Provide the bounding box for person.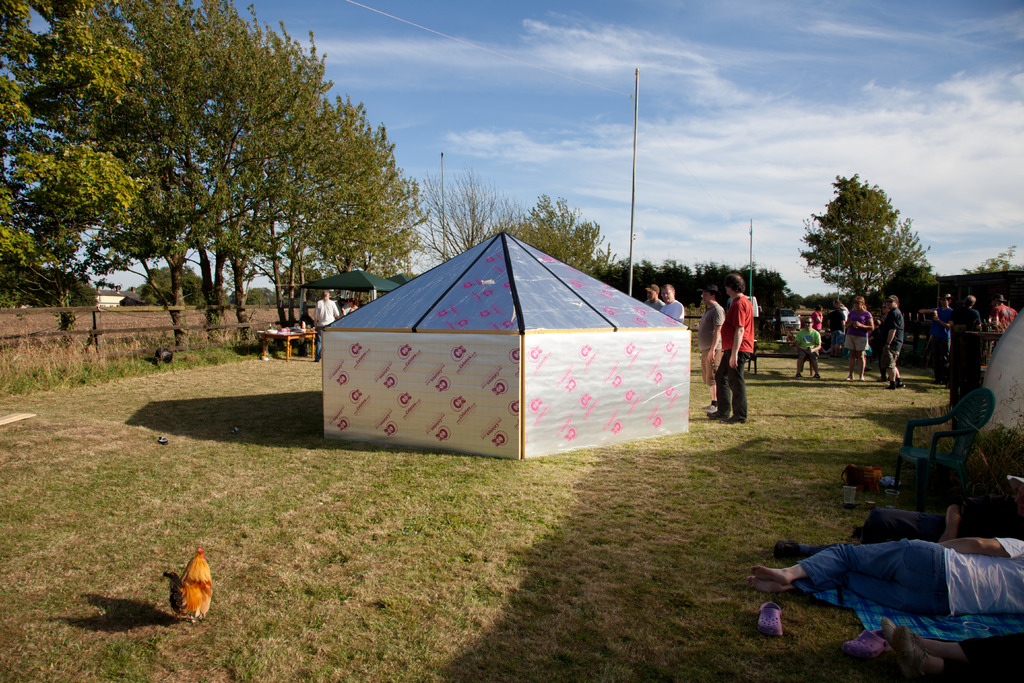
(305,291,337,359).
